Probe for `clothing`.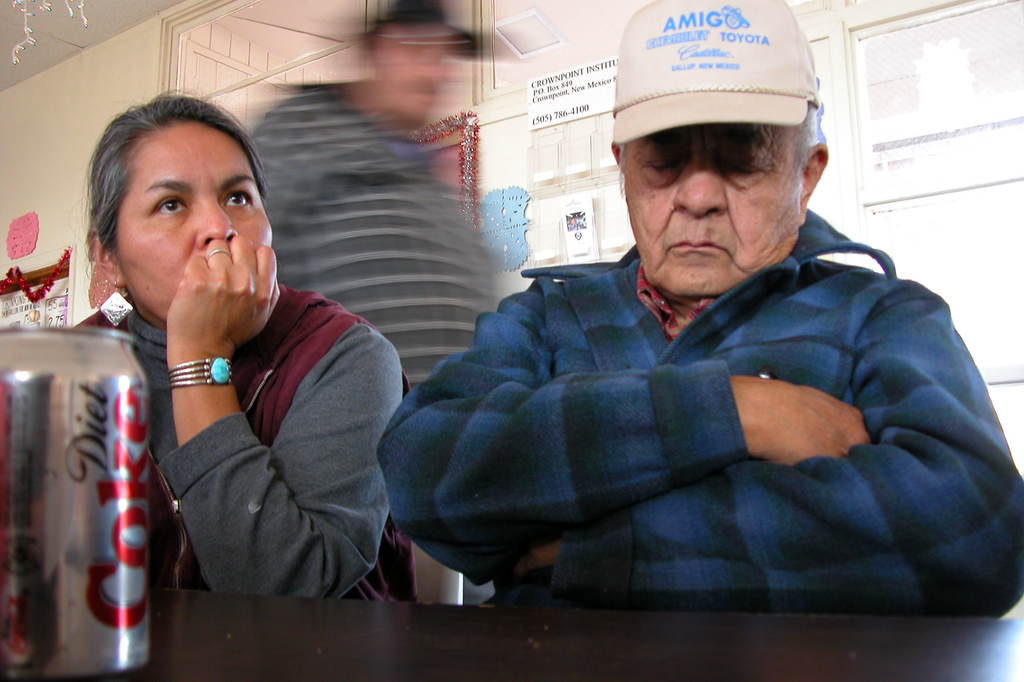
Probe result: left=363, top=143, right=1009, bottom=643.
